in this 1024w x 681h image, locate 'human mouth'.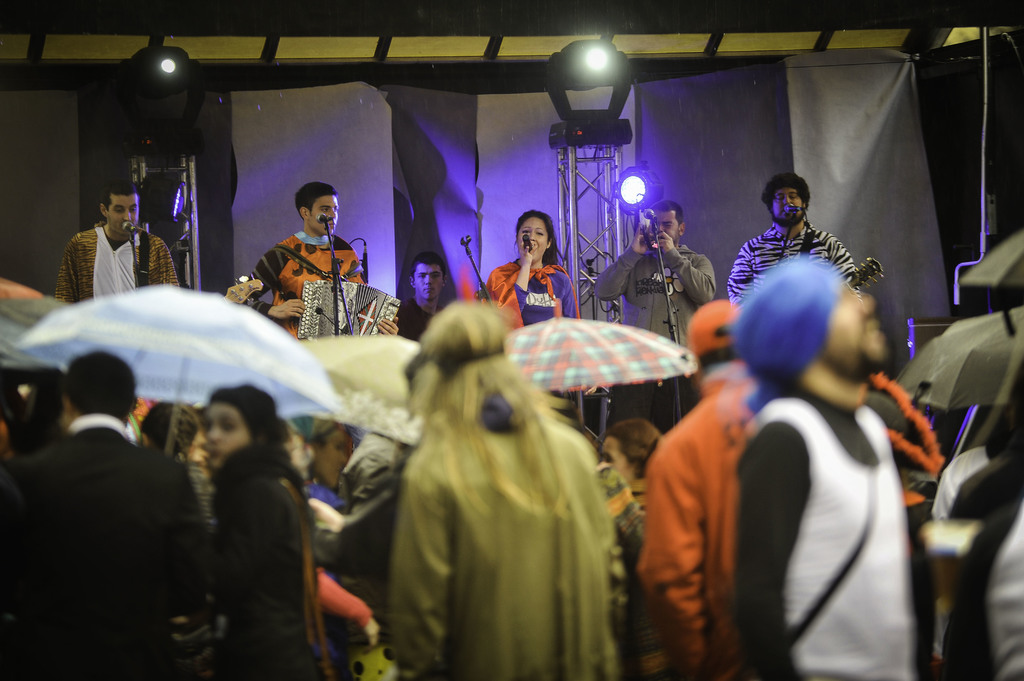
Bounding box: box(207, 445, 223, 462).
